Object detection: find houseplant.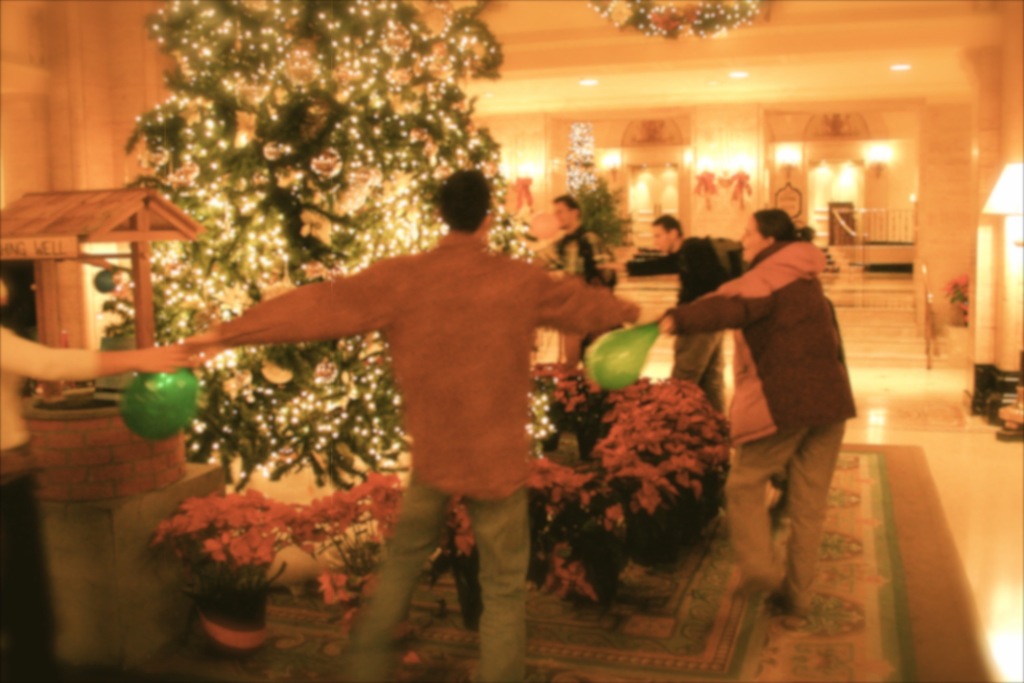
locate(274, 466, 456, 622).
